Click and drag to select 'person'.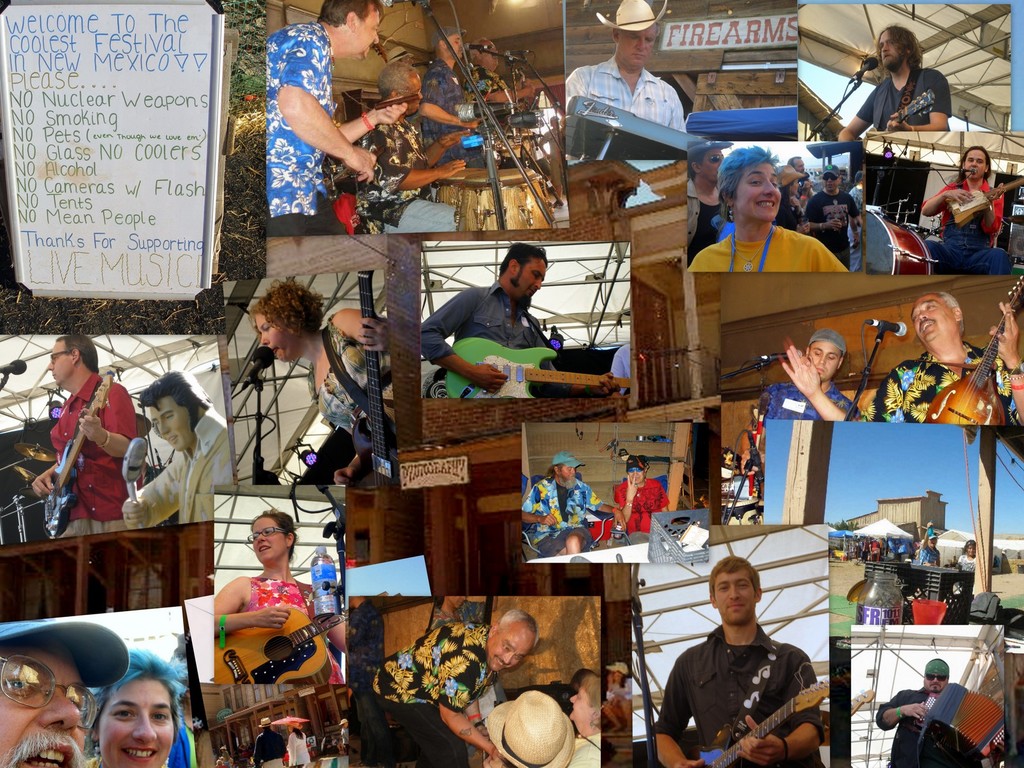
Selection: {"left": 484, "top": 685, "right": 575, "bottom": 767}.
